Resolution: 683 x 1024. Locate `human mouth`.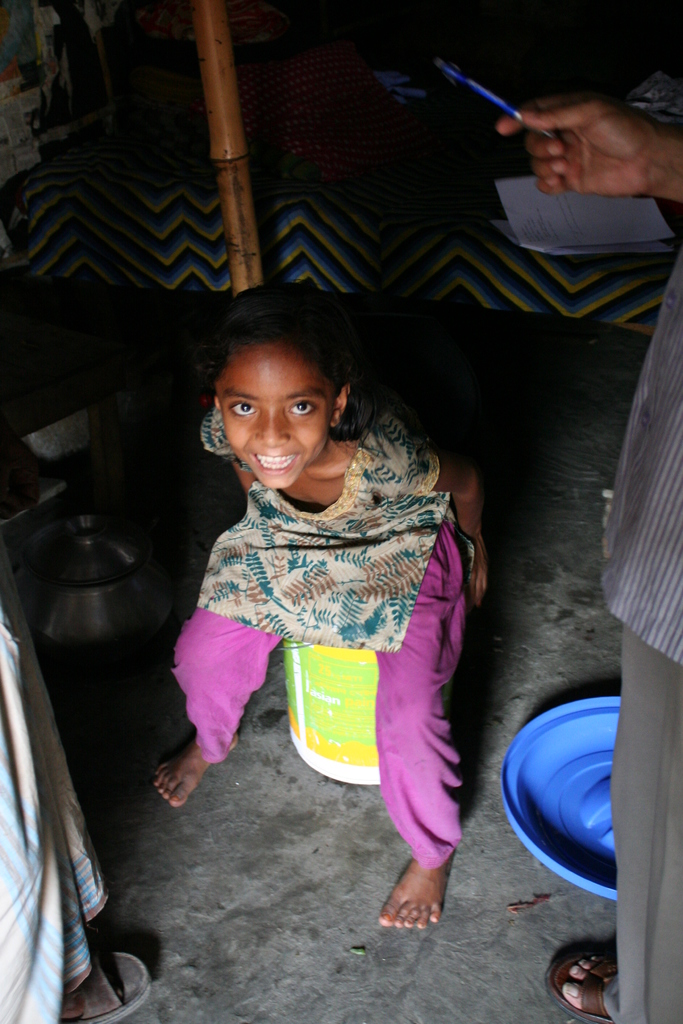
253, 453, 297, 474.
